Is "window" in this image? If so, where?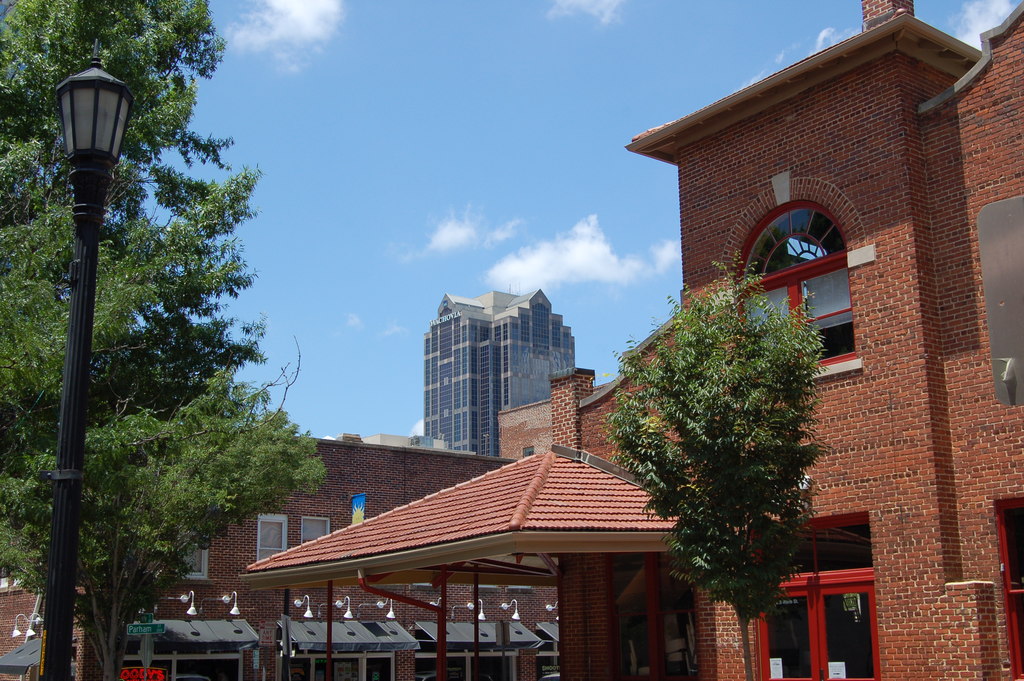
Yes, at [x1=520, y1=448, x2=536, y2=461].
